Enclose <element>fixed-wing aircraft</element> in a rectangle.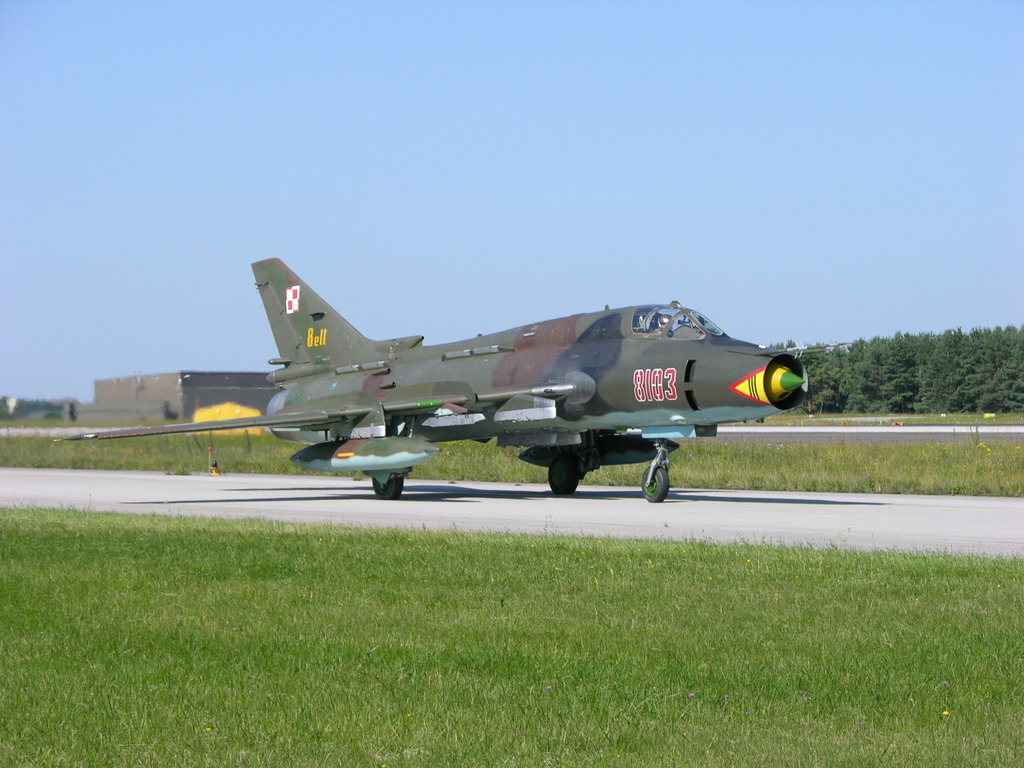
box(58, 257, 854, 502).
